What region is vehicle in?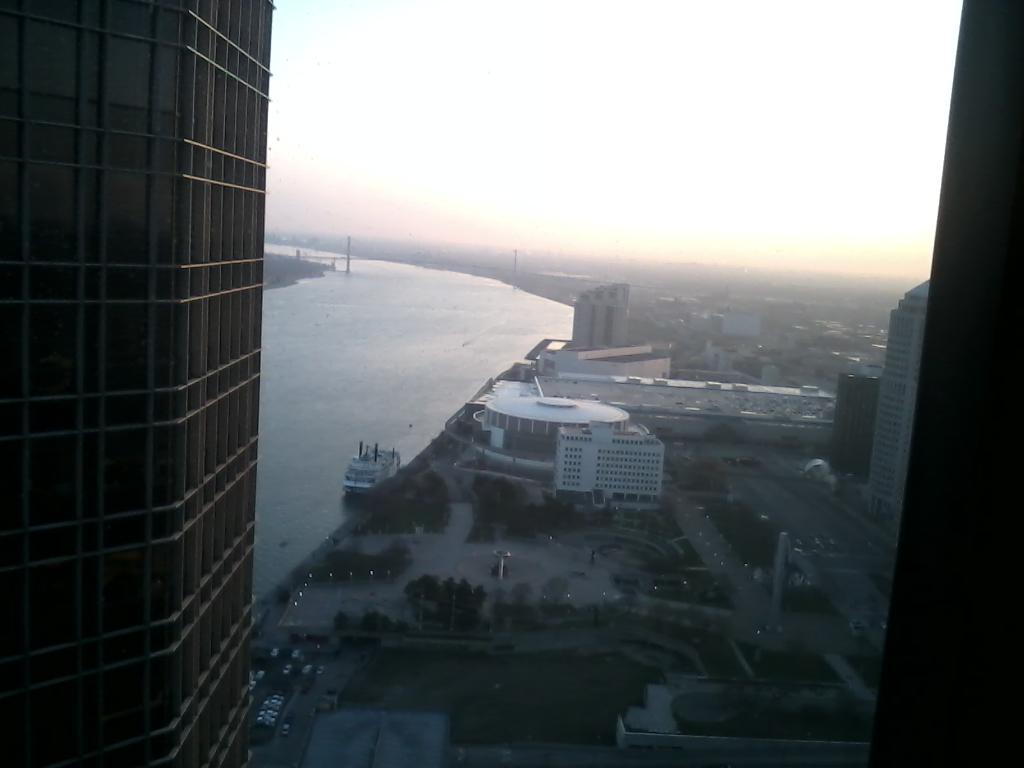
(300, 666, 311, 676).
